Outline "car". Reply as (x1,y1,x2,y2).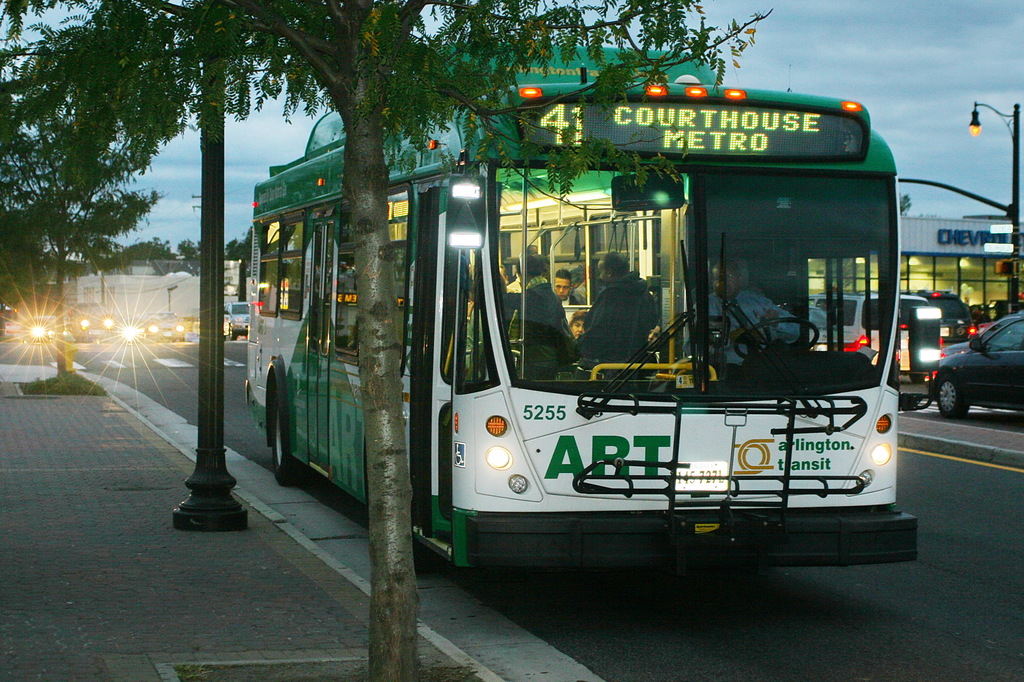
(856,289,977,348).
